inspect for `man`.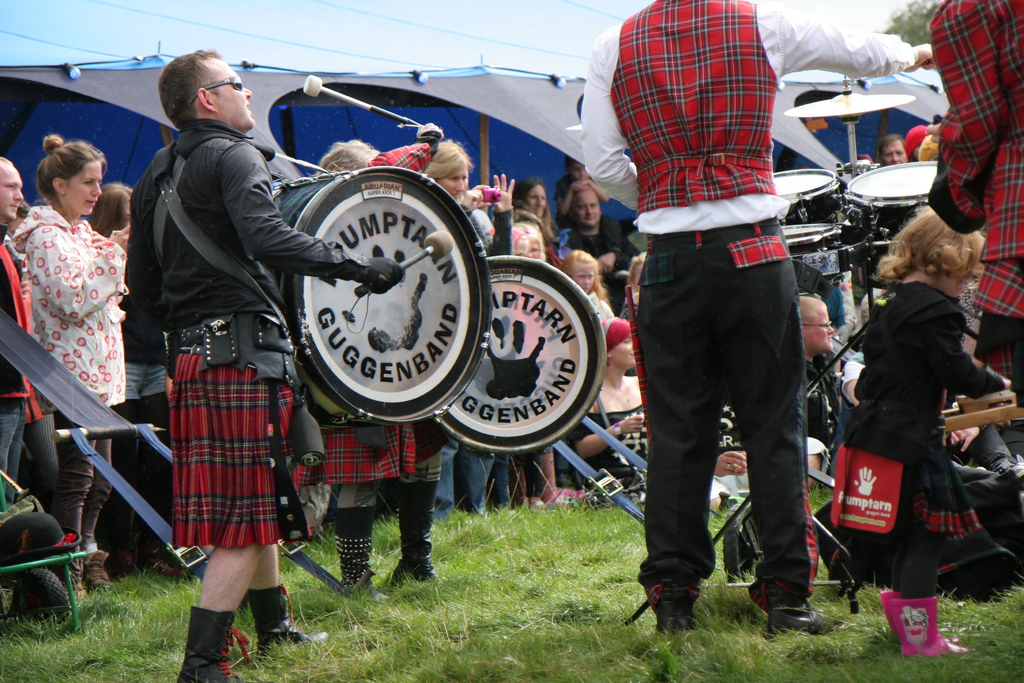
Inspection: Rect(0, 157, 37, 481).
